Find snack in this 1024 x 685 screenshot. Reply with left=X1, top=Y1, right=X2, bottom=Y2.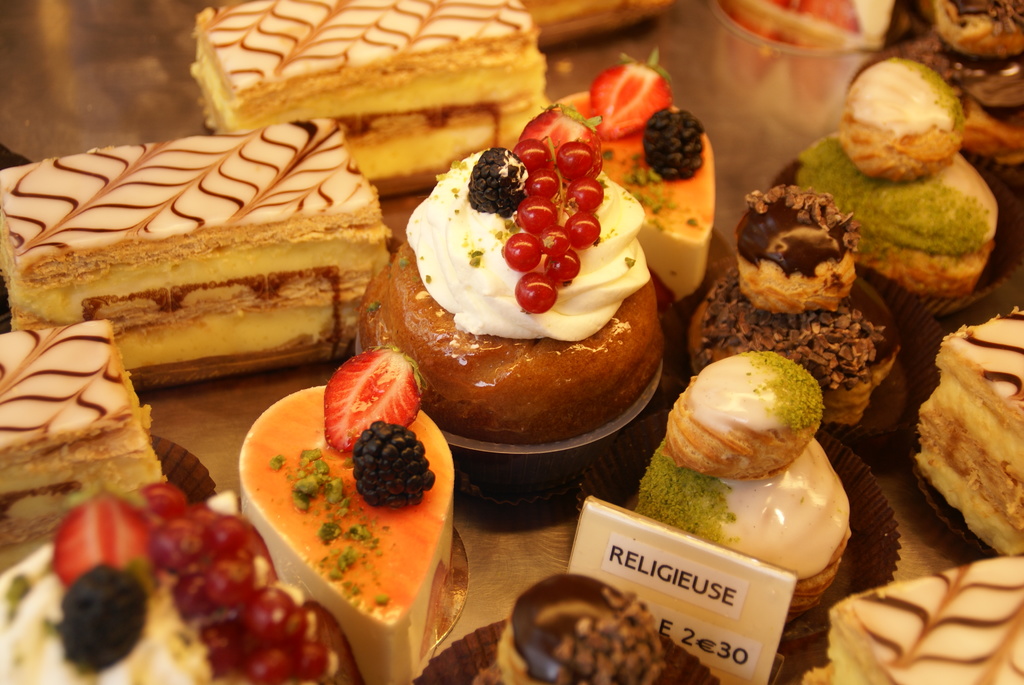
left=767, top=47, right=999, bottom=298.
